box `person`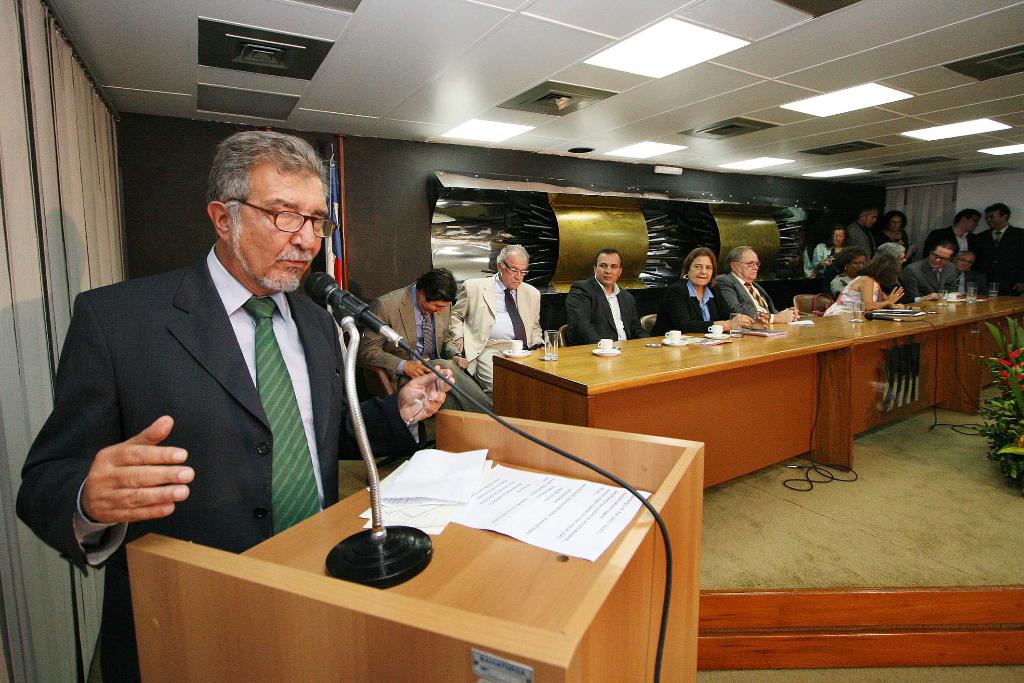
[561,248,653,340]
